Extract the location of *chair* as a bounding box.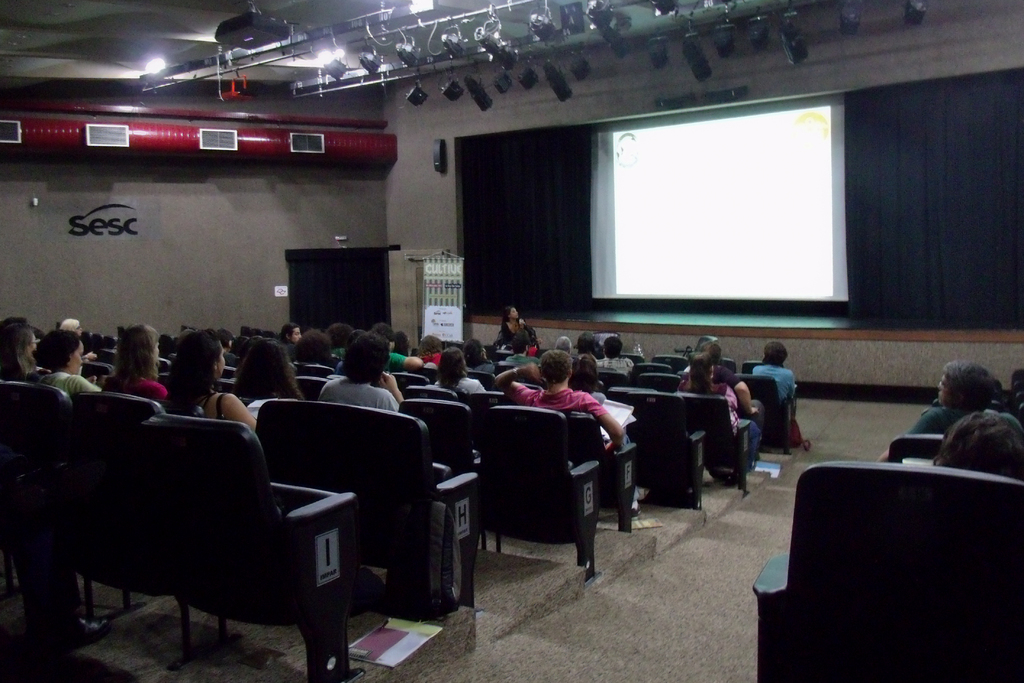
<bbox>565, 404, 634, 527</bbox>.
